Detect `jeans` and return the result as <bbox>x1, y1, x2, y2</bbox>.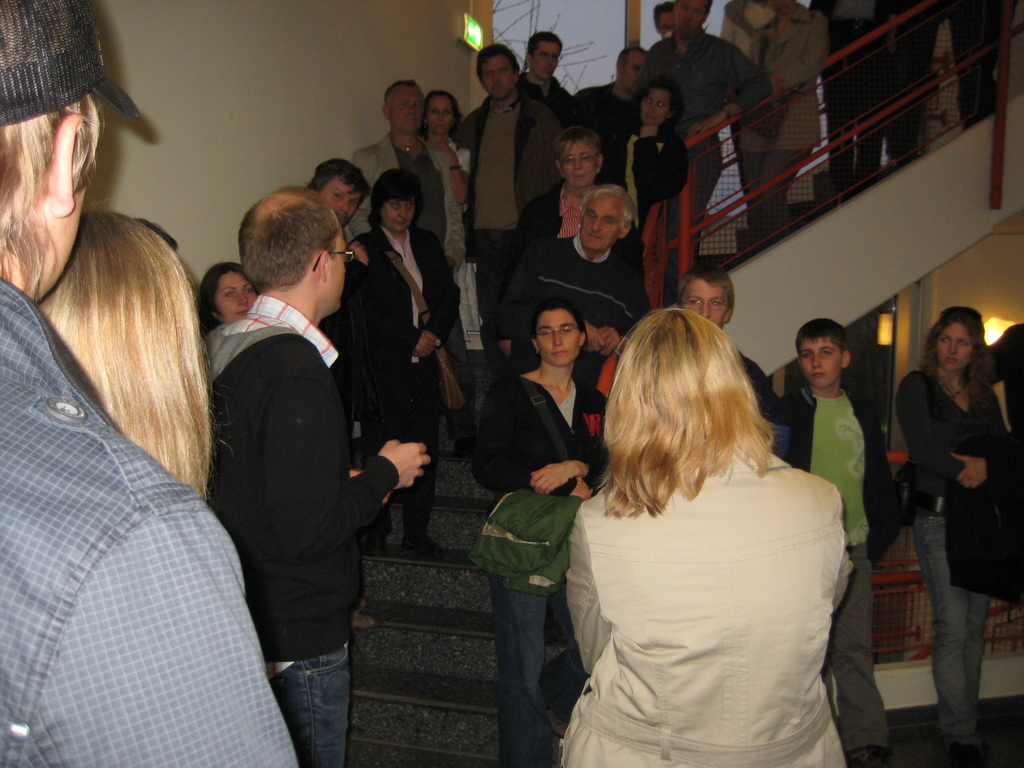
<bbox>476, 229, 523, 336</bbox>.
